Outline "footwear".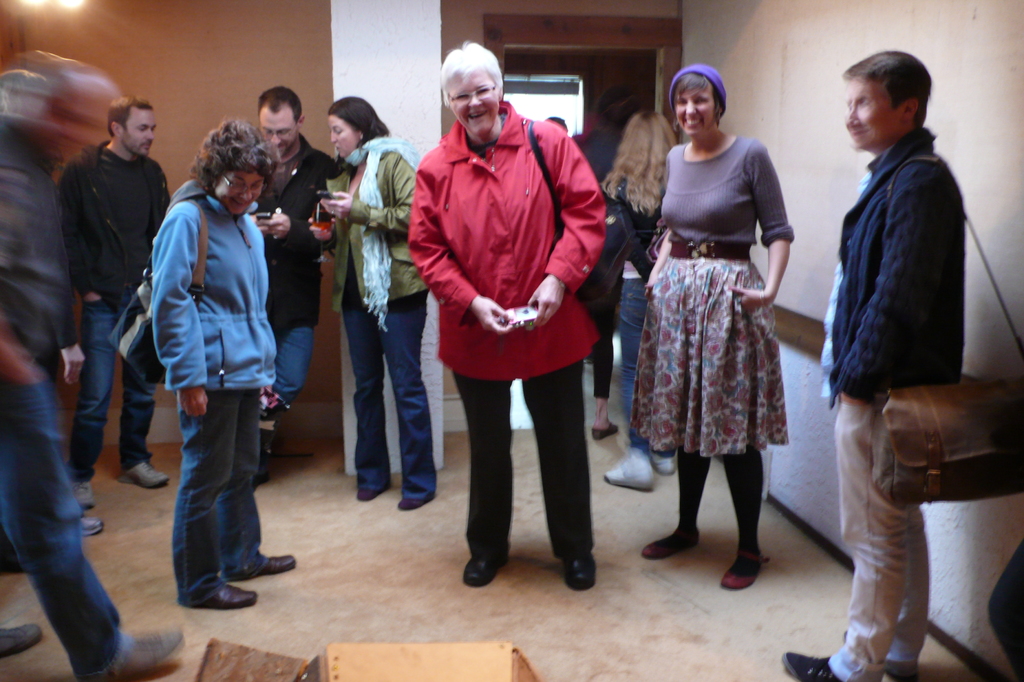
Outline: x1=602, y1=446, x2=656, y2=491.
